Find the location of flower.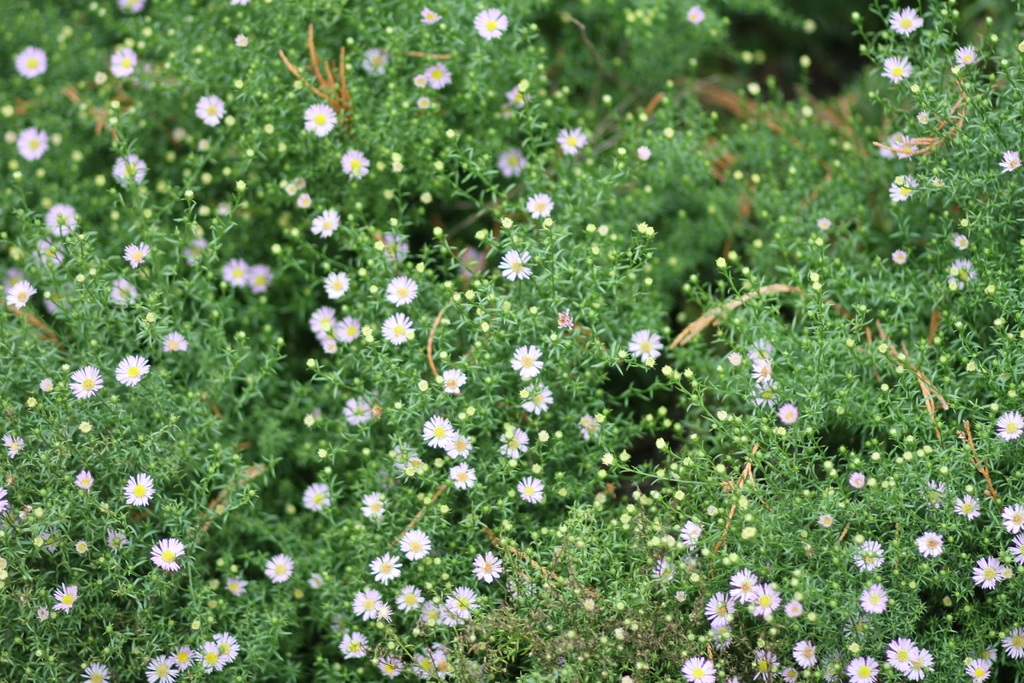
Location: 775/403/799/425.
